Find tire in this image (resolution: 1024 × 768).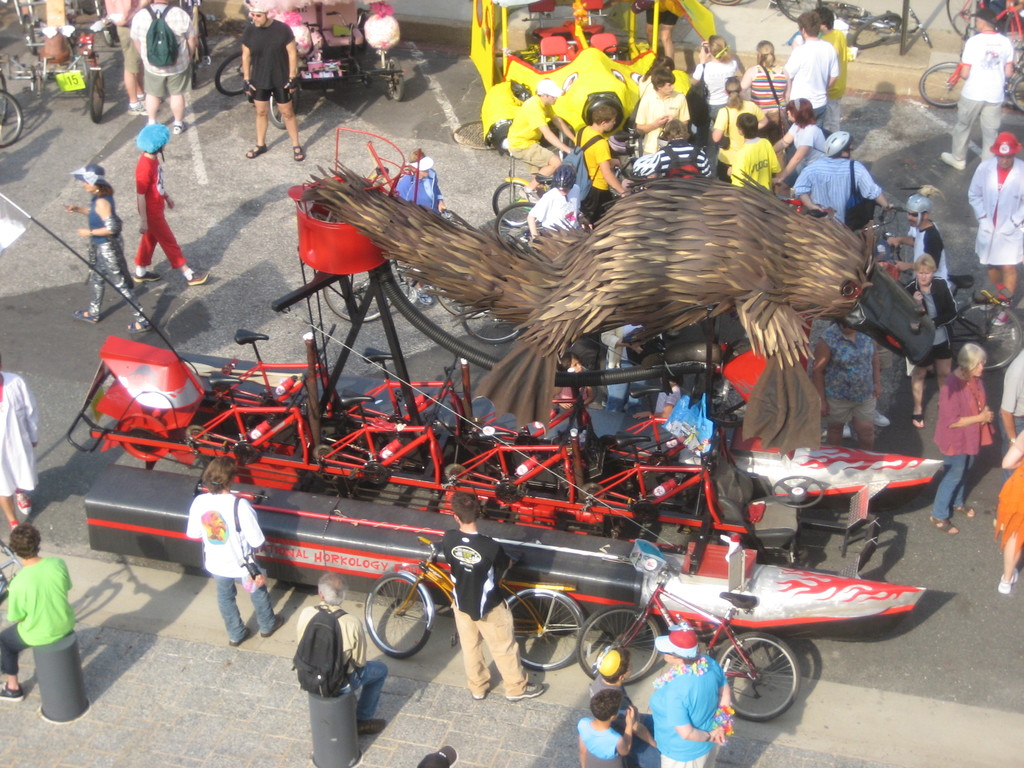
select_region(377, 58, 408, 102).
